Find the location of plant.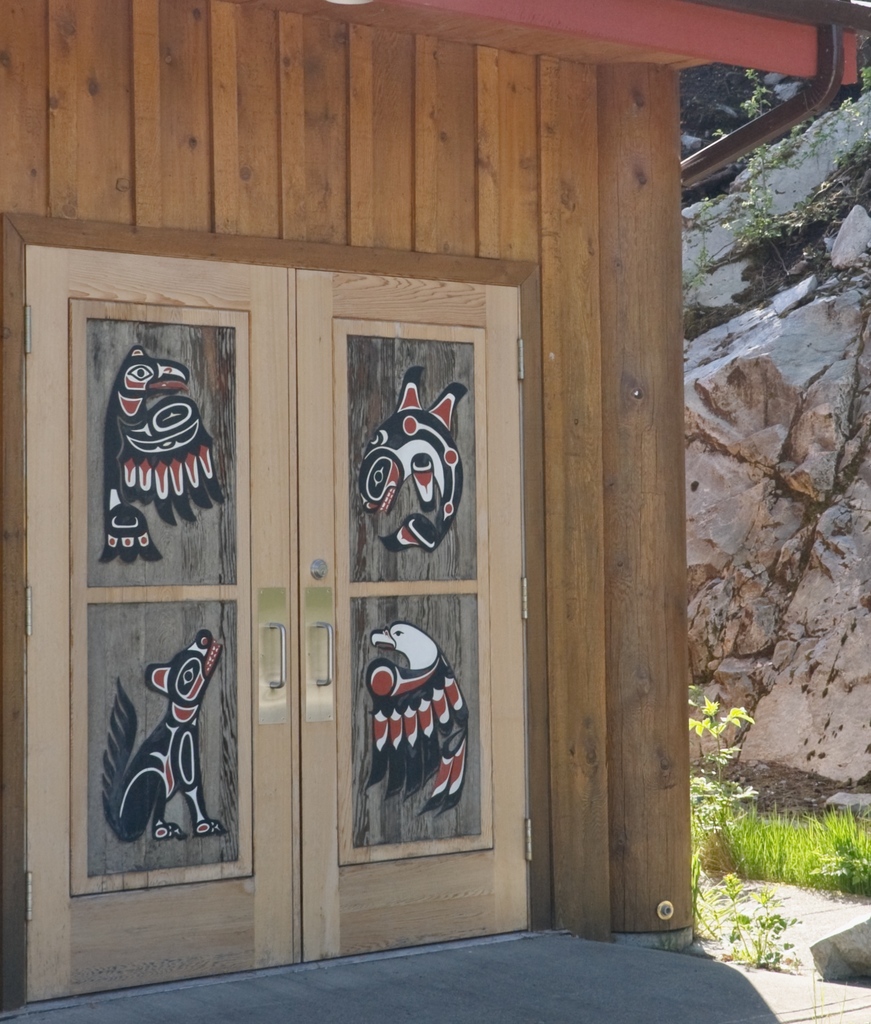
Location: 743:68:769:116.
